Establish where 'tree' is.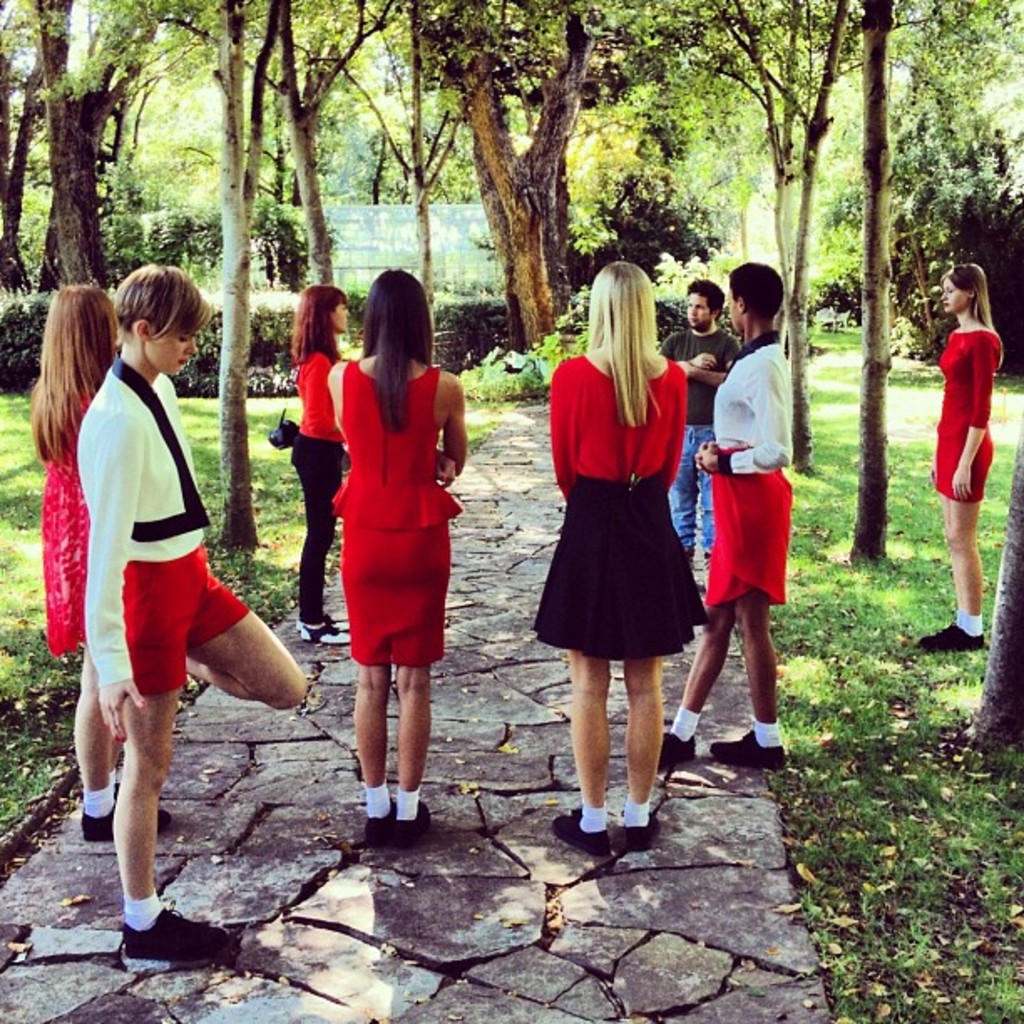
Established at (964,403,1022,768).
